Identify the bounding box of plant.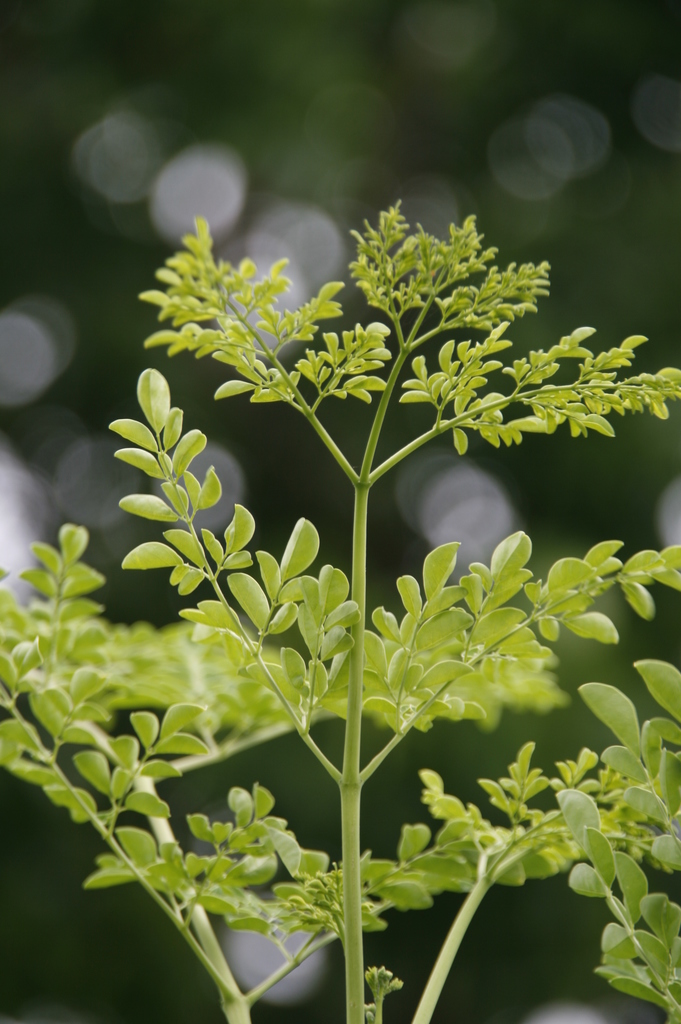
[77, 172, 680, 989].
